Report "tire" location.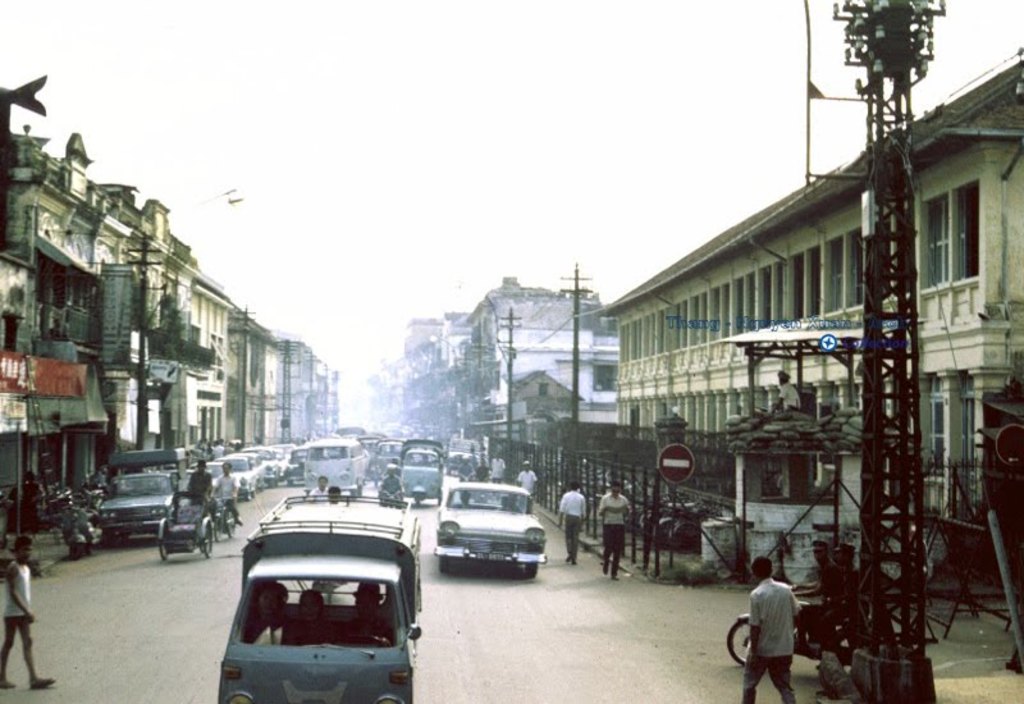
Report: BBox(434, 488, 442, 508).
